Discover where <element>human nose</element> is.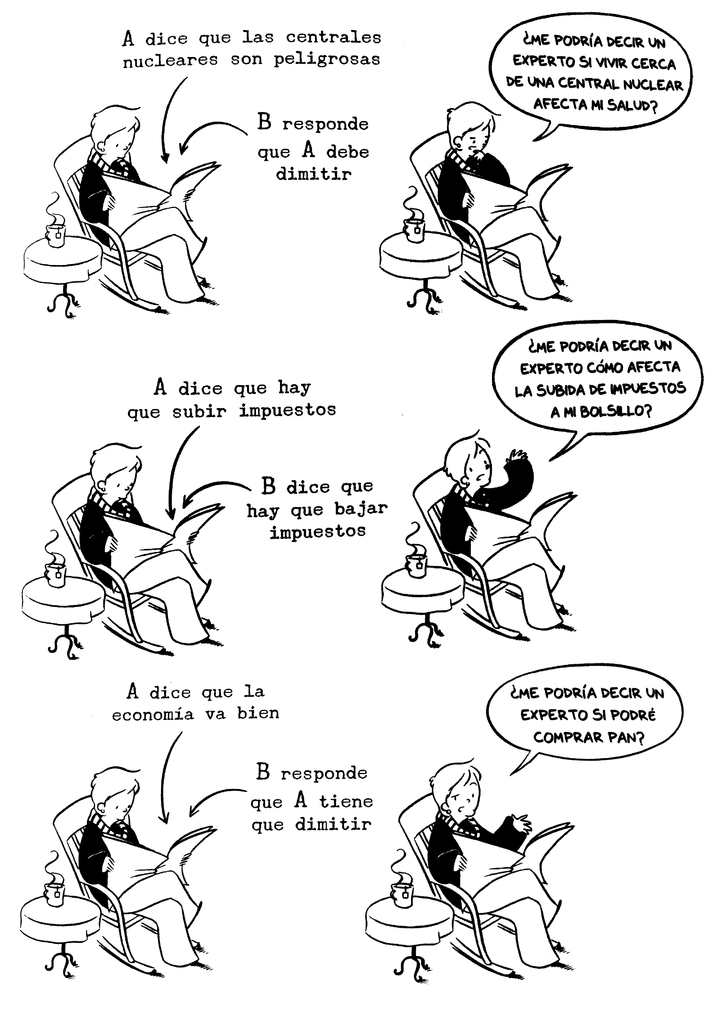
Discovered at [left=122, top=142, right=130, bottom=149].
